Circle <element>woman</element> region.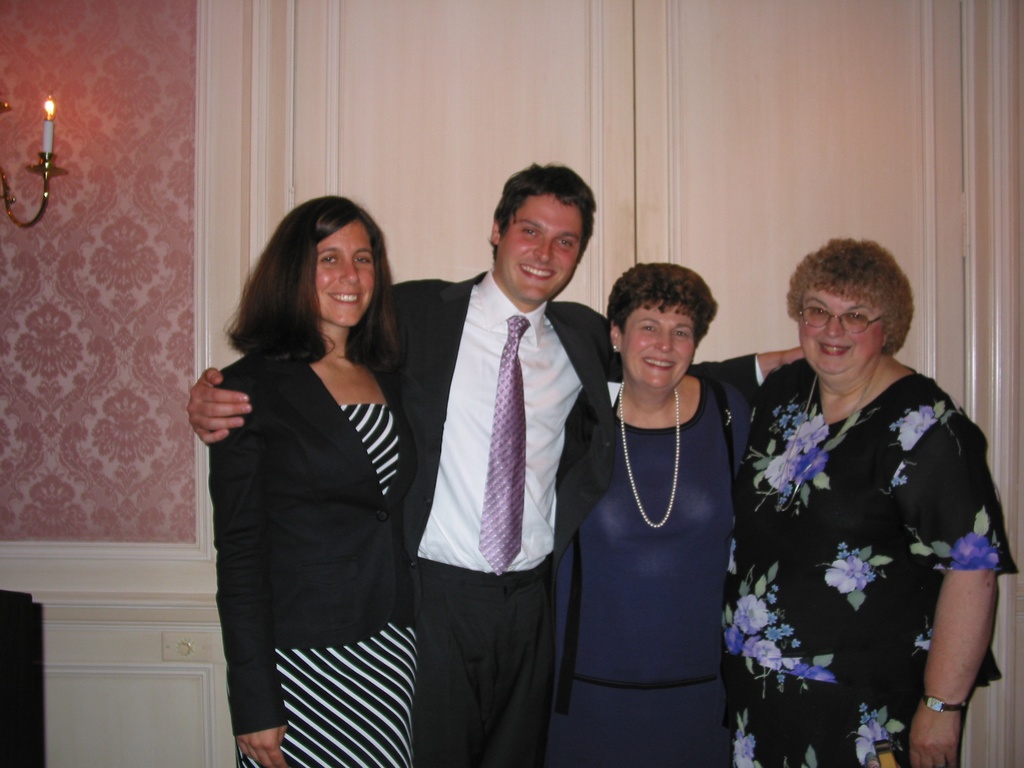
Region: 555/259/758/767.
